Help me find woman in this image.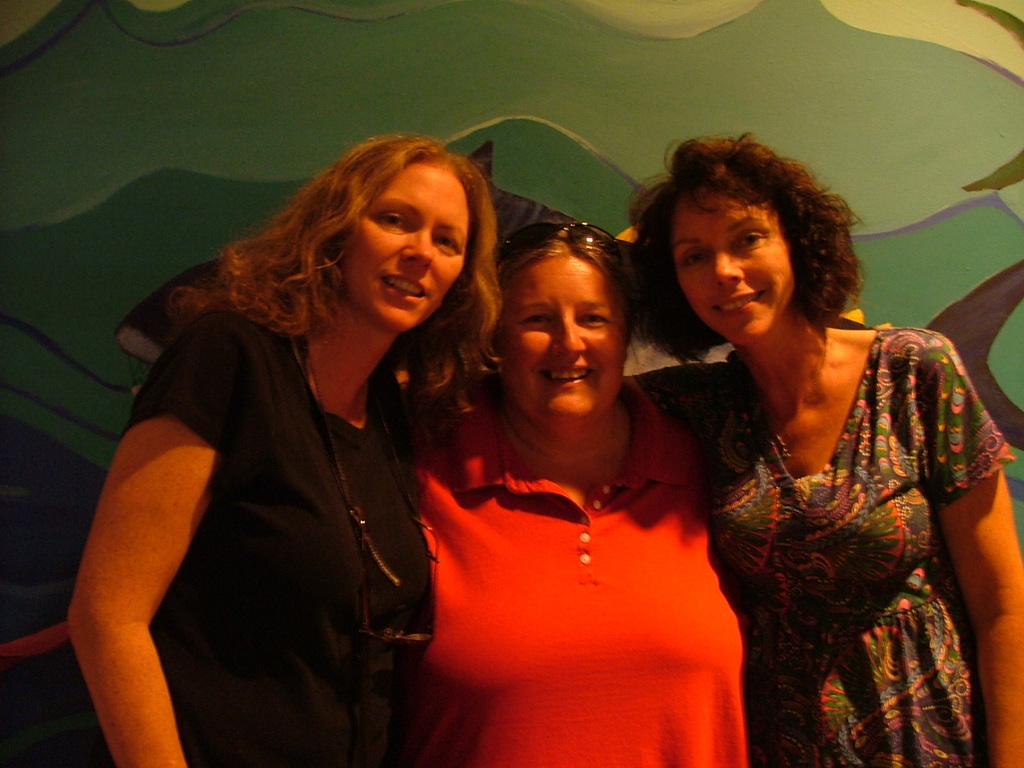
Found it: left=629, top=133, right=1023, bottom=767.
